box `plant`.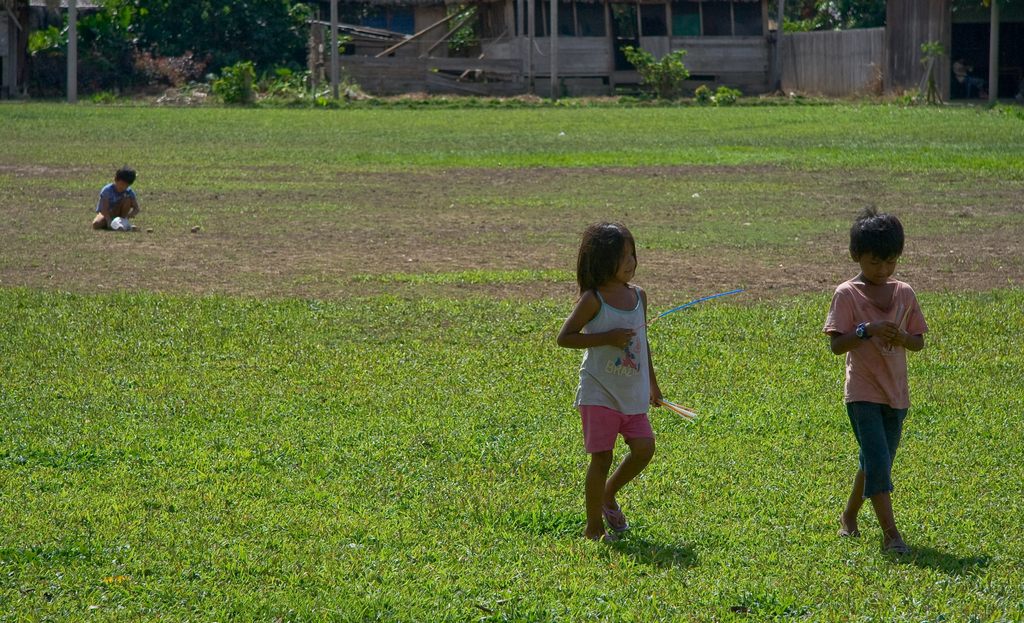
844 1 876 31.
